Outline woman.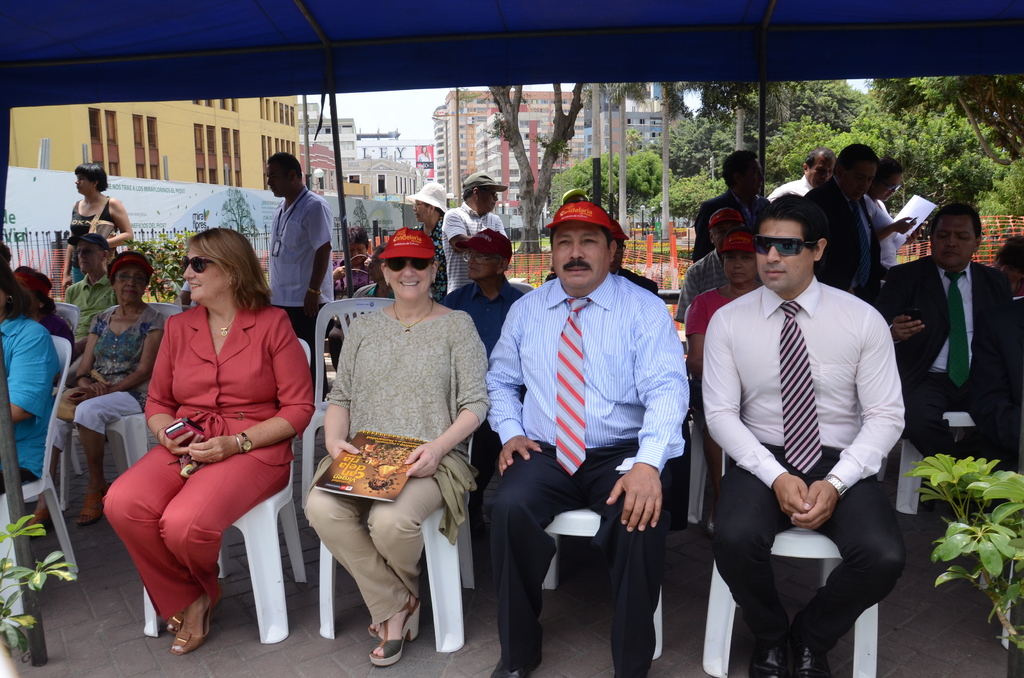
Outline: detection(296, 228, 490, 668).
